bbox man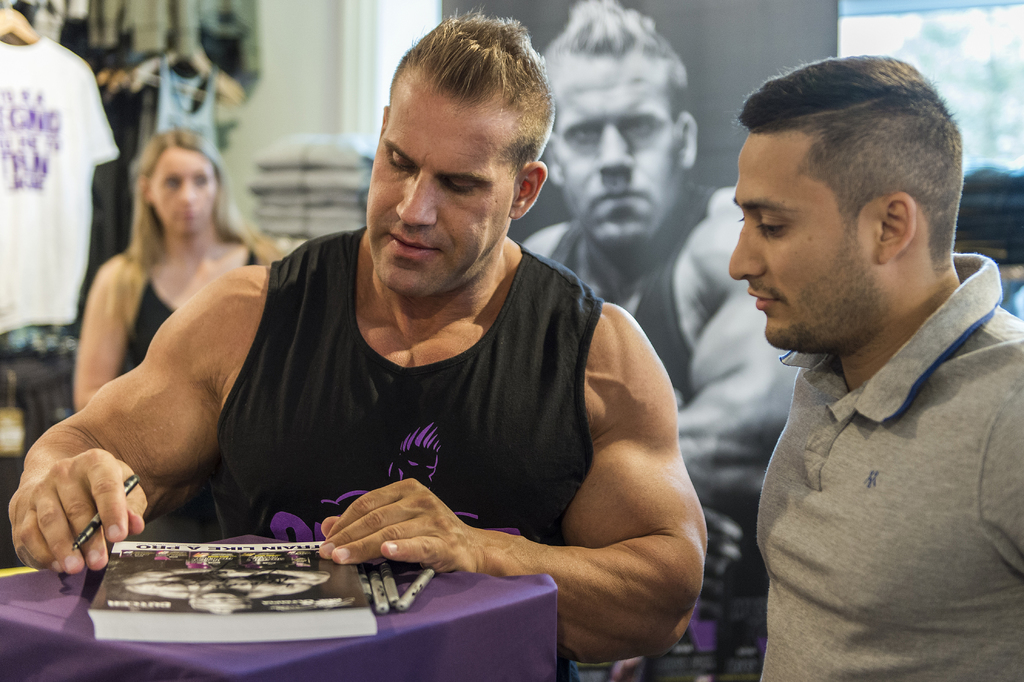
<region>691, 47, 1023, 673</region>
